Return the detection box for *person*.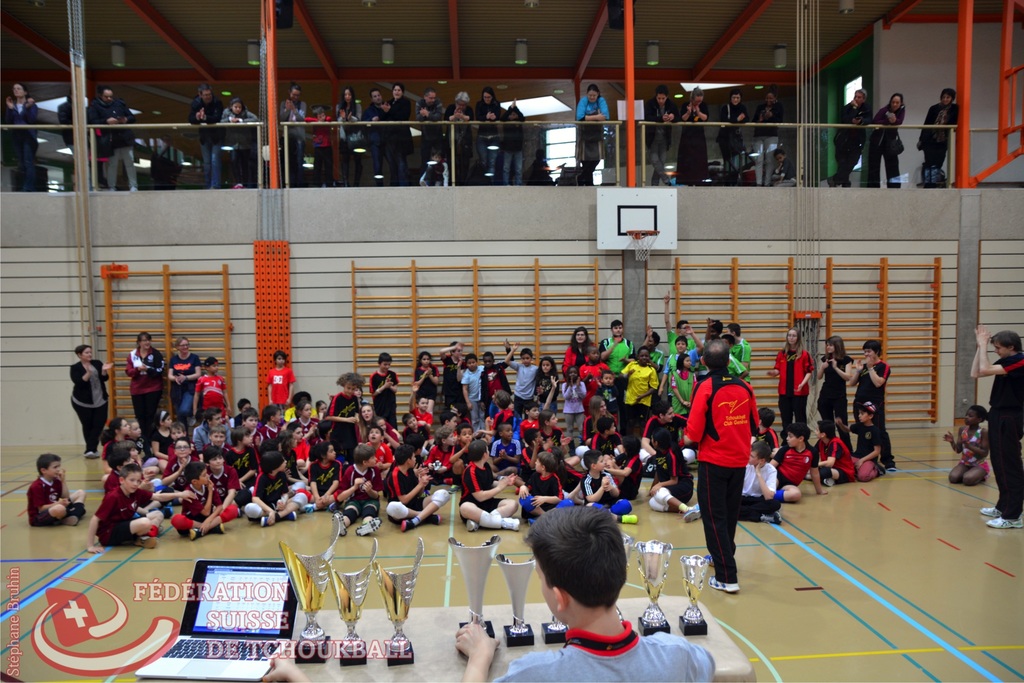
[418,145,449,188].
